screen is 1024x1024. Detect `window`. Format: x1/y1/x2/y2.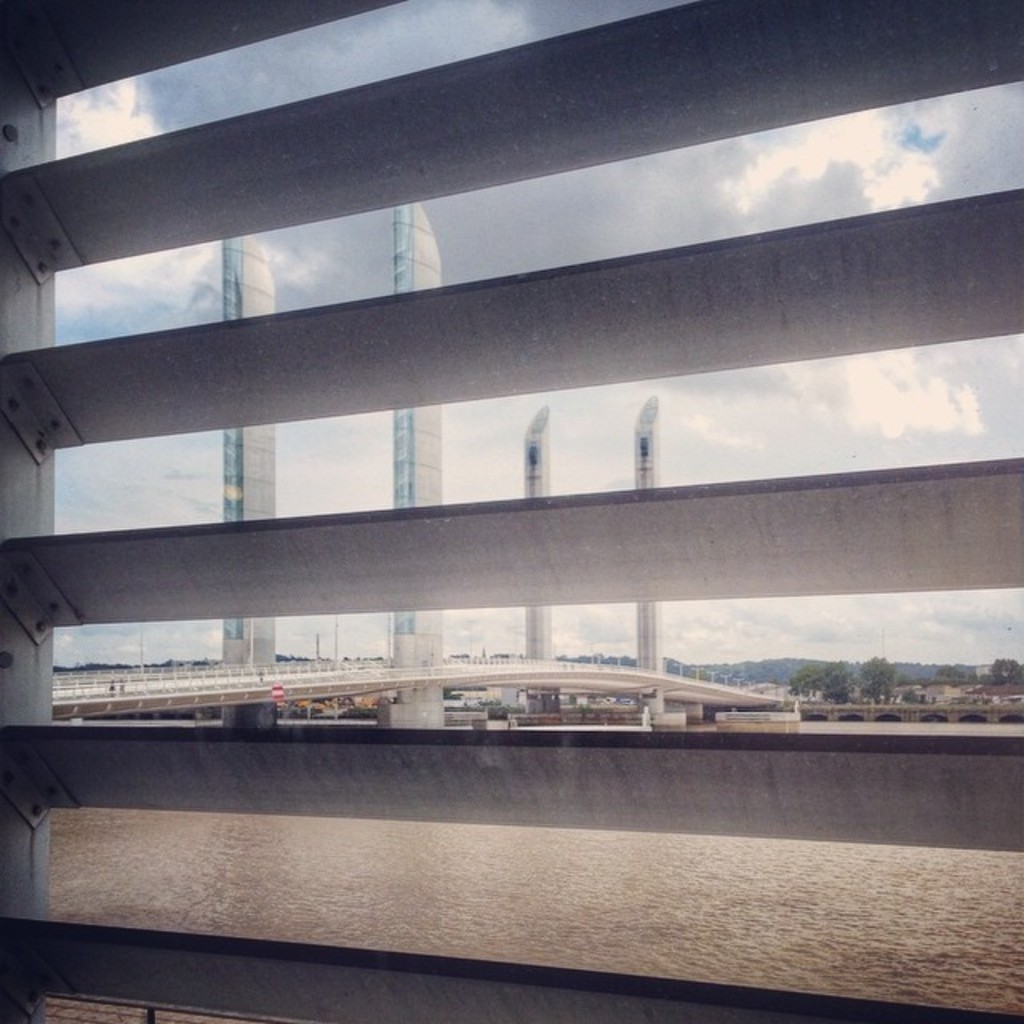
35/998/277/1022.
